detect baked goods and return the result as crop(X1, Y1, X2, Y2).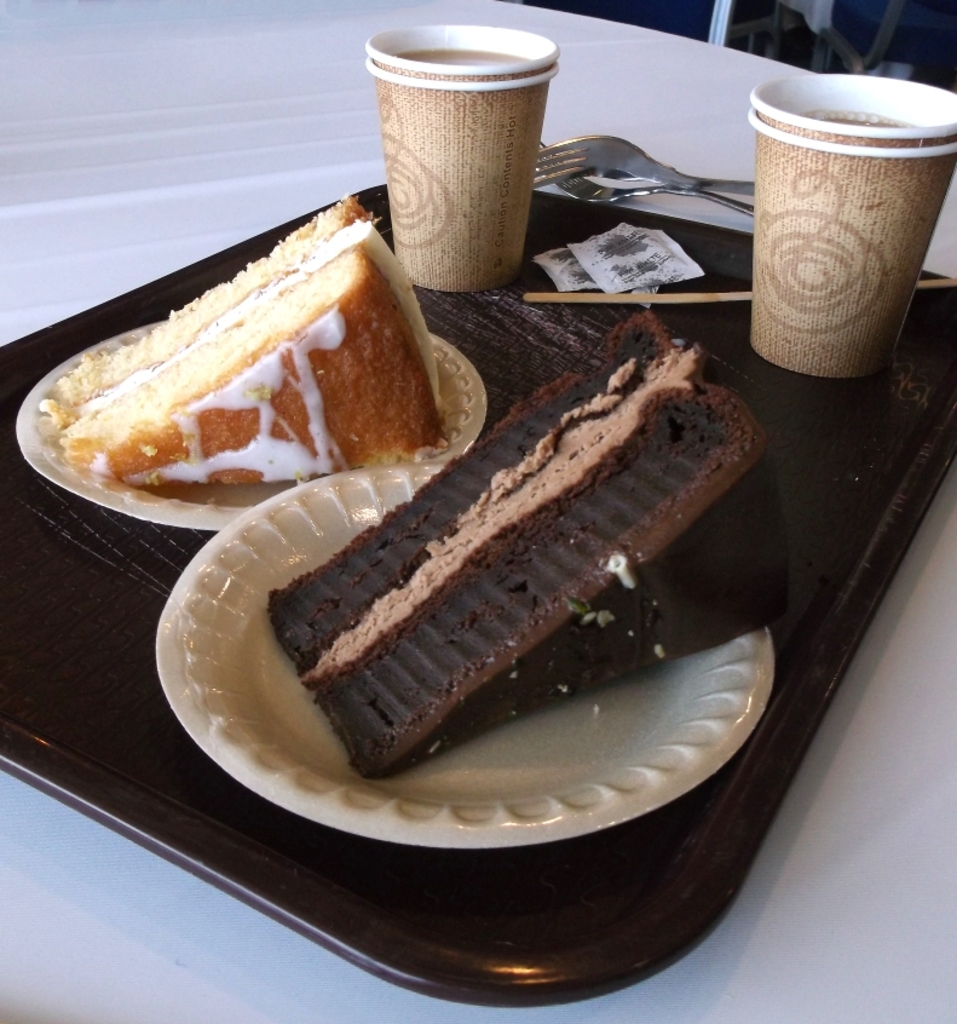
crop(47, 208, 460, 540).
